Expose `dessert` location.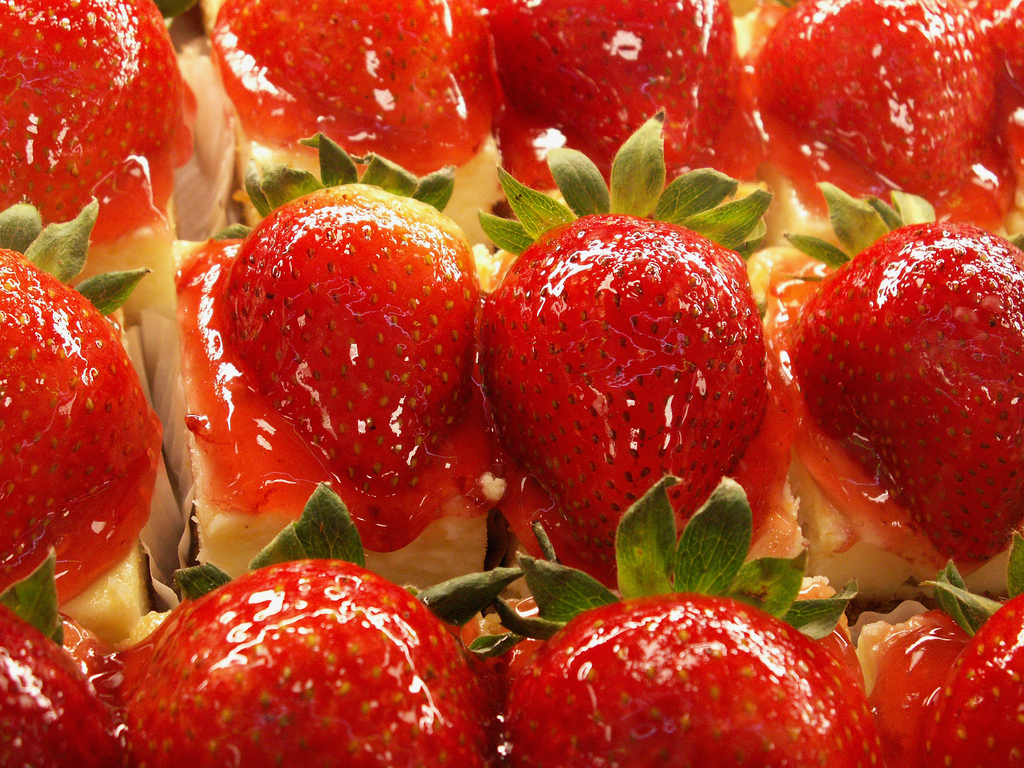
Exposed at 772 216 1023 564.
